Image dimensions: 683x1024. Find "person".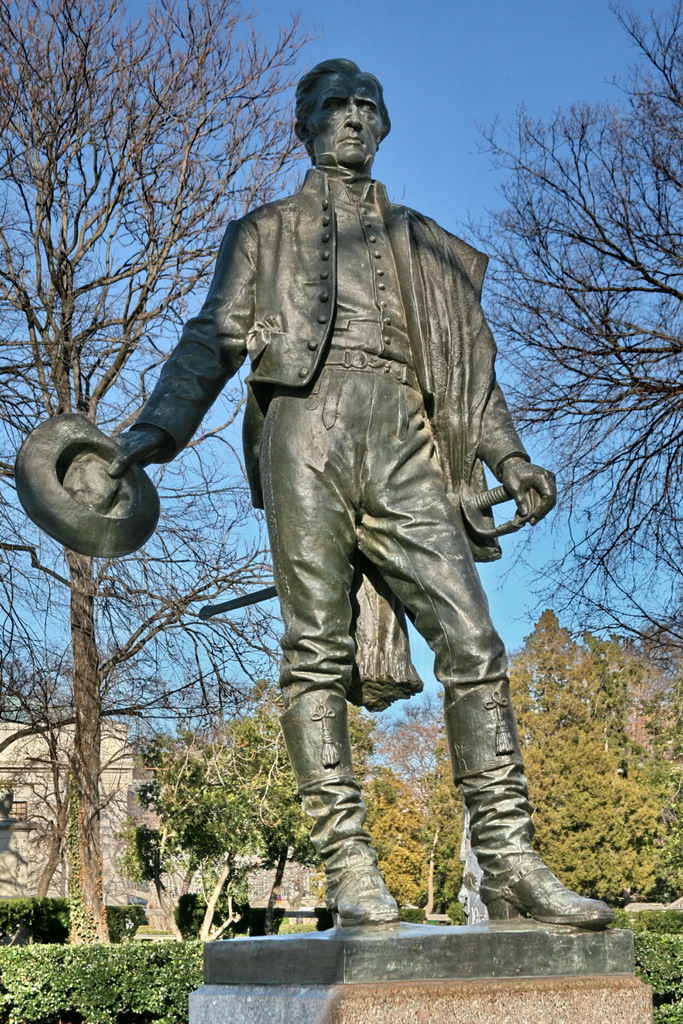
100:56:618:932.
